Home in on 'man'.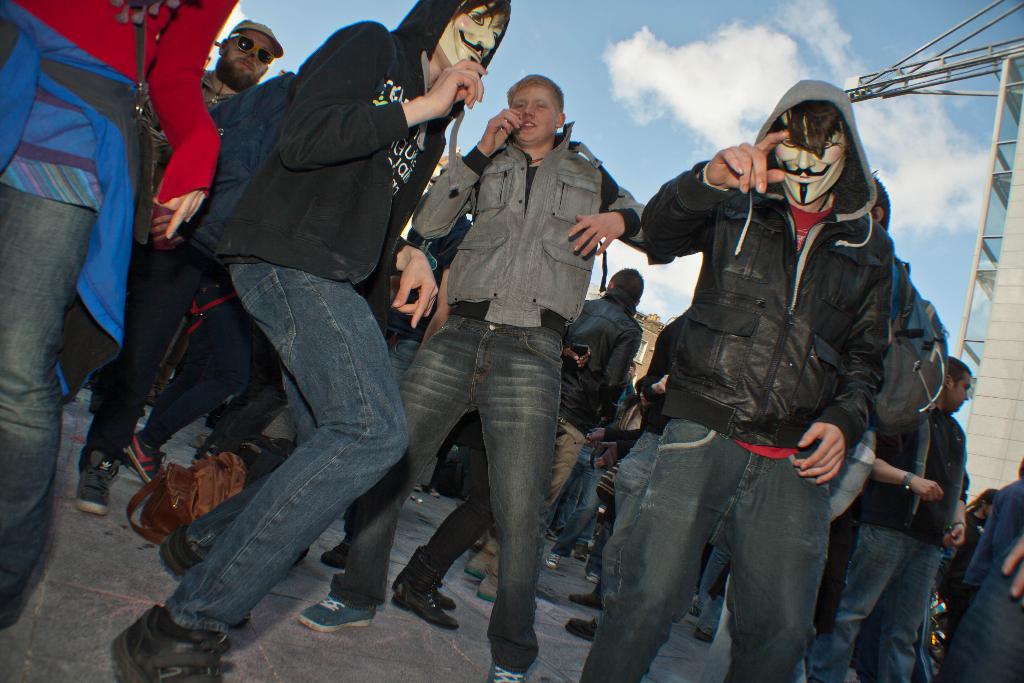
Homed in at region(467, 268, 638, 599).
